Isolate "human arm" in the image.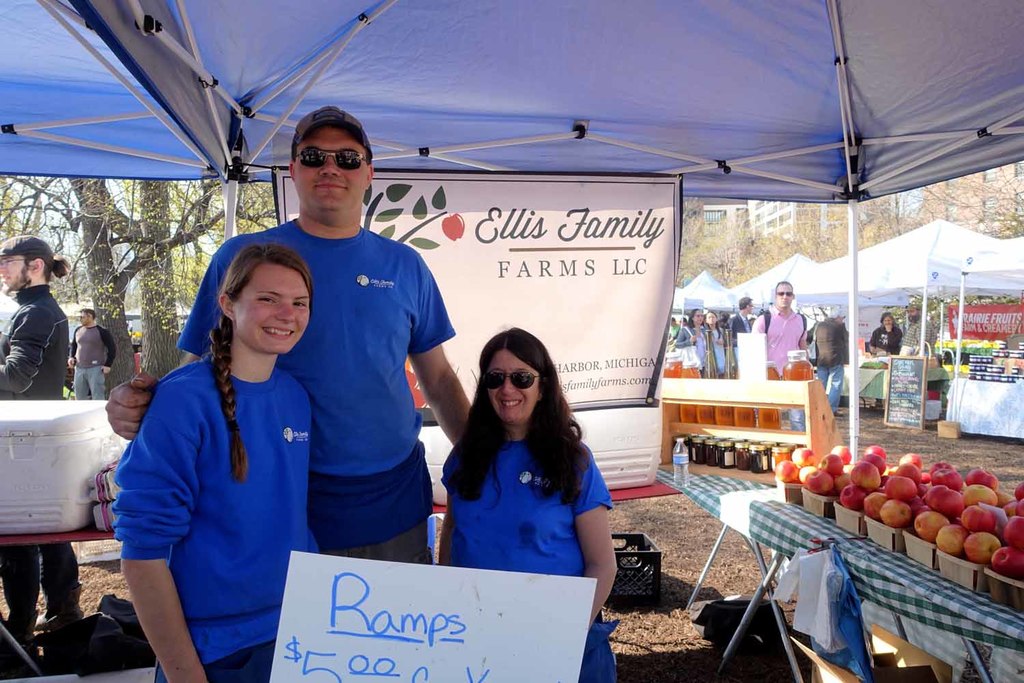
Isolated region: BBox(98, 324, 122, 374).
